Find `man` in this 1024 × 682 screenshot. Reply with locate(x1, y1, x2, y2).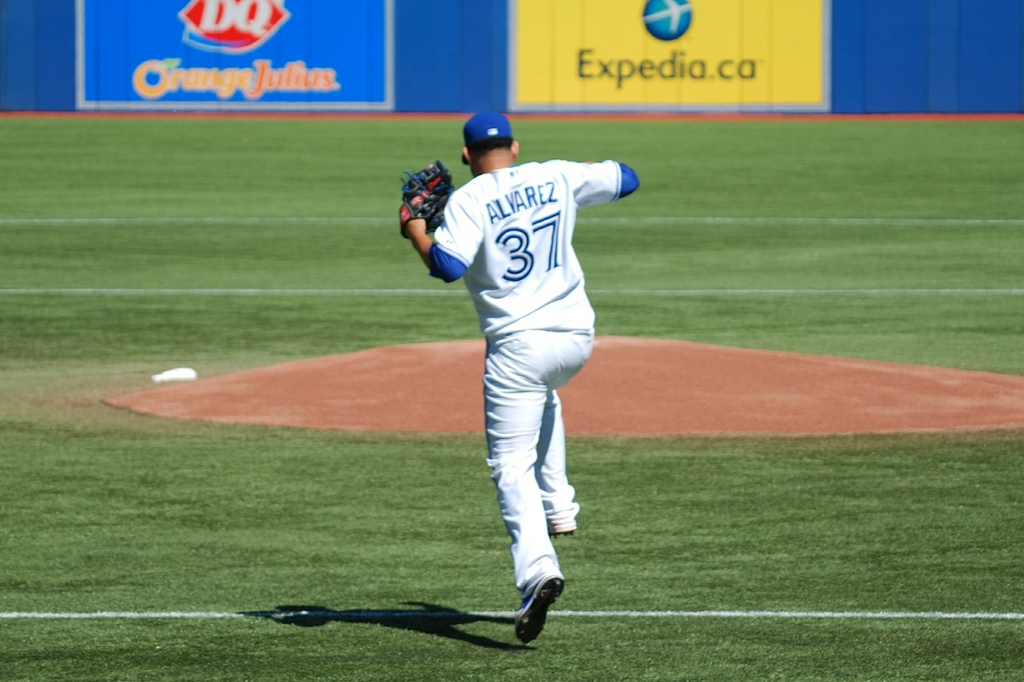
locate(368, 104, 654, 629).
